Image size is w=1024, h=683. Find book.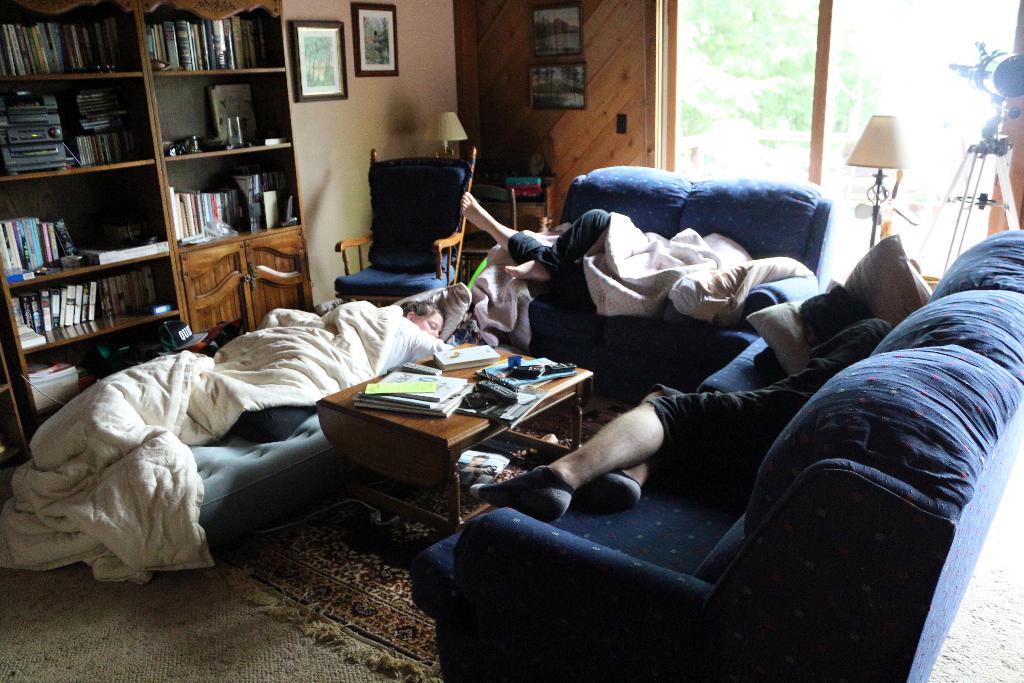
{"x1": 216, "y1": 85, "x2": 263, "y2": 145}.
